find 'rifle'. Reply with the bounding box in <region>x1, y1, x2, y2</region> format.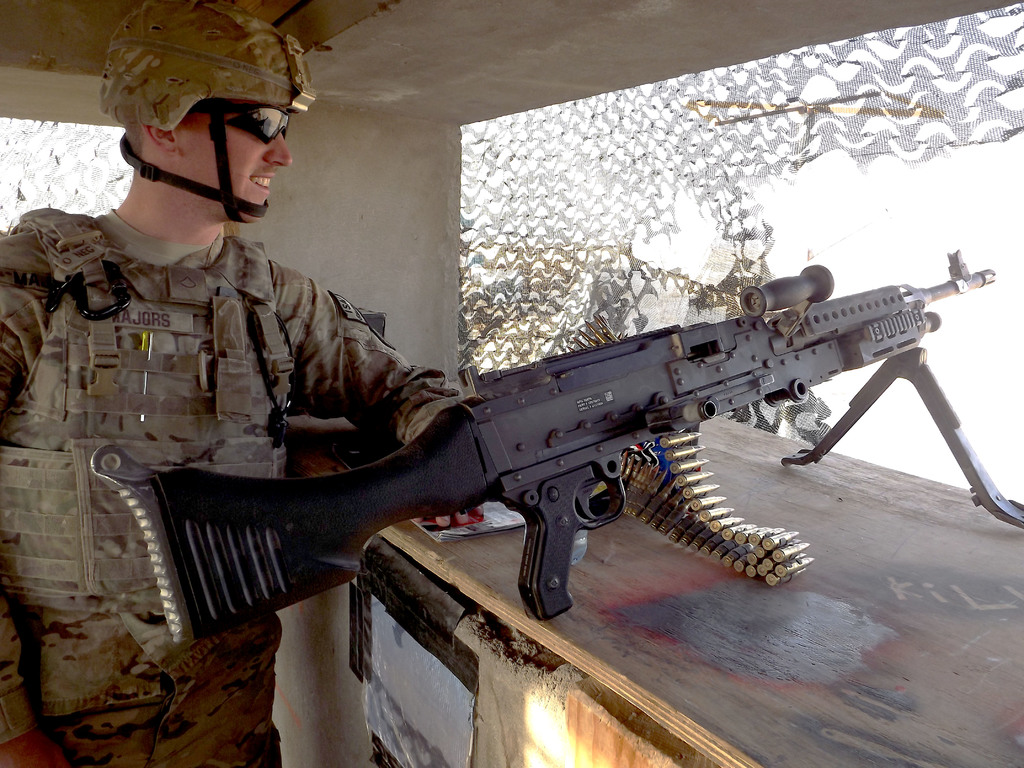
<region>85, 269, 998, 641</region>.
